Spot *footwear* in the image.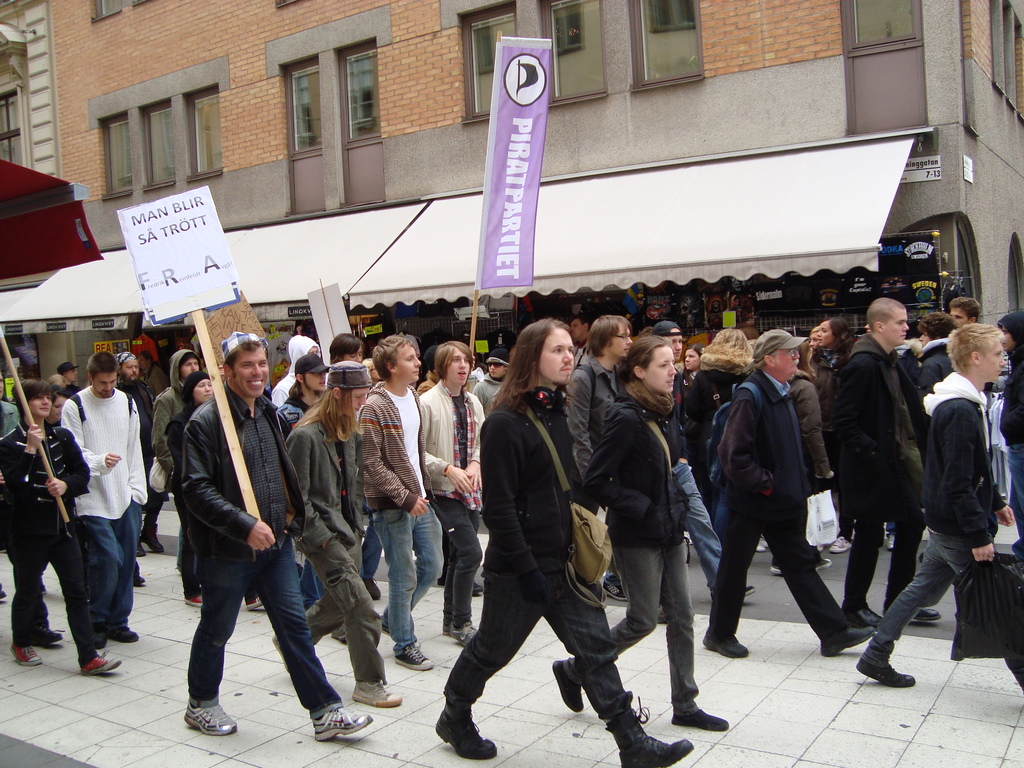
*footwear* found at select_region(605, 570, 630, 596).
